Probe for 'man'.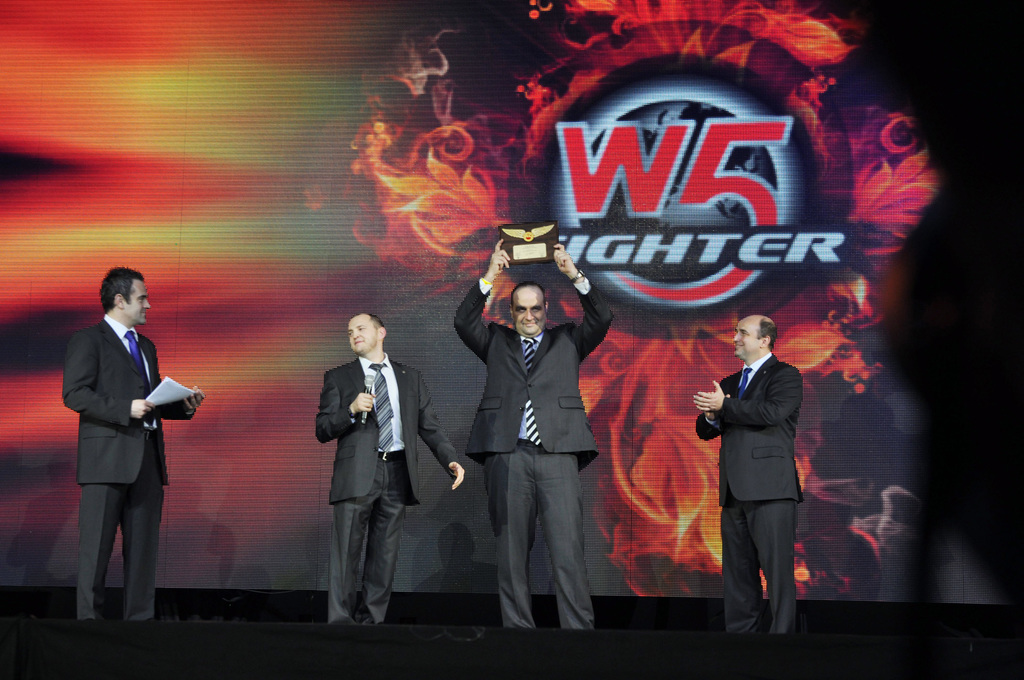
Probe result: BBox(54, 264, 207, 620).
